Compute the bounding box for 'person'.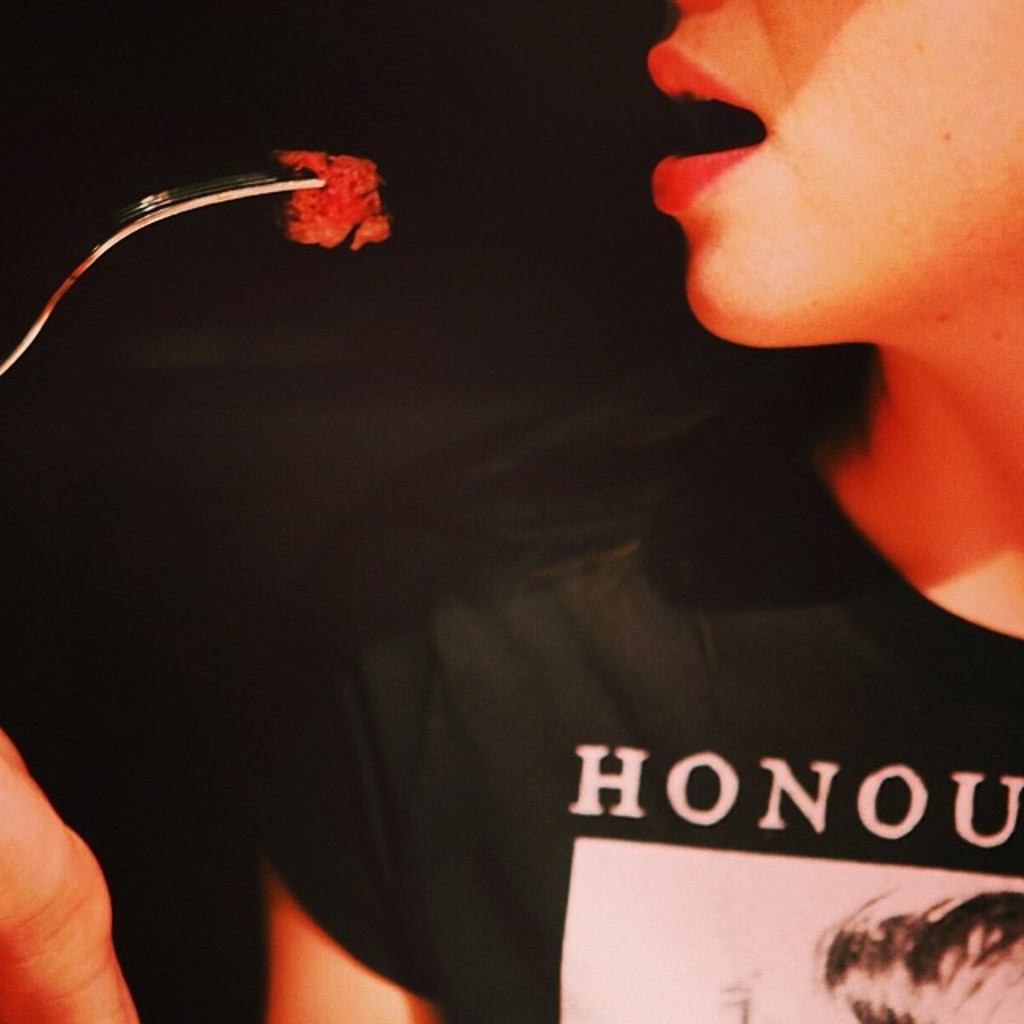
detection(70, 5, 1023, 1023).
